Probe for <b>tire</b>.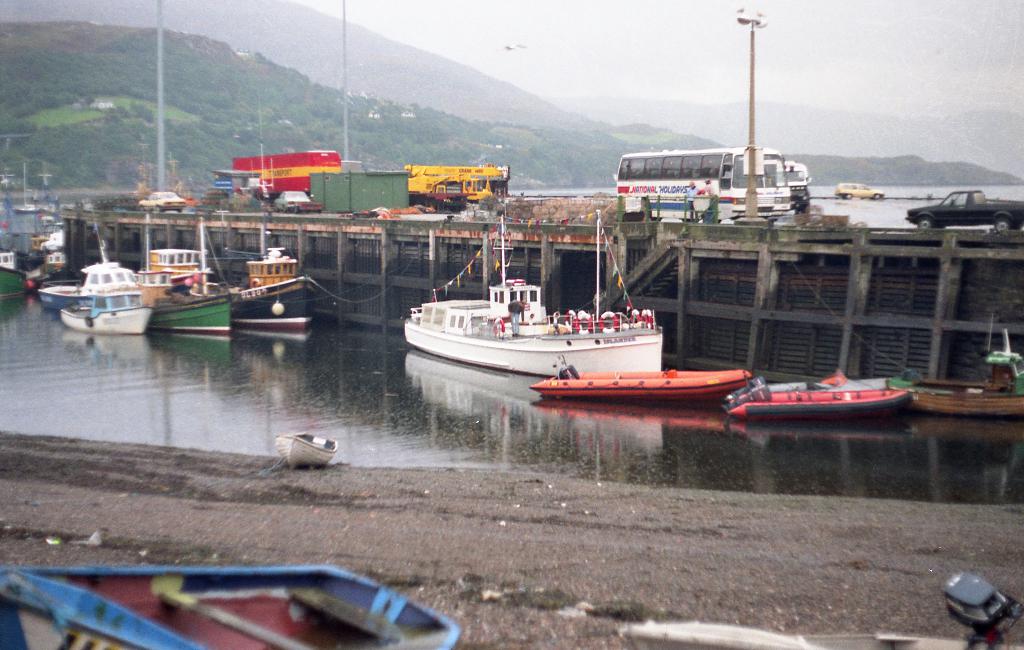
Probe result: crop(152, 204, 163, 214).
